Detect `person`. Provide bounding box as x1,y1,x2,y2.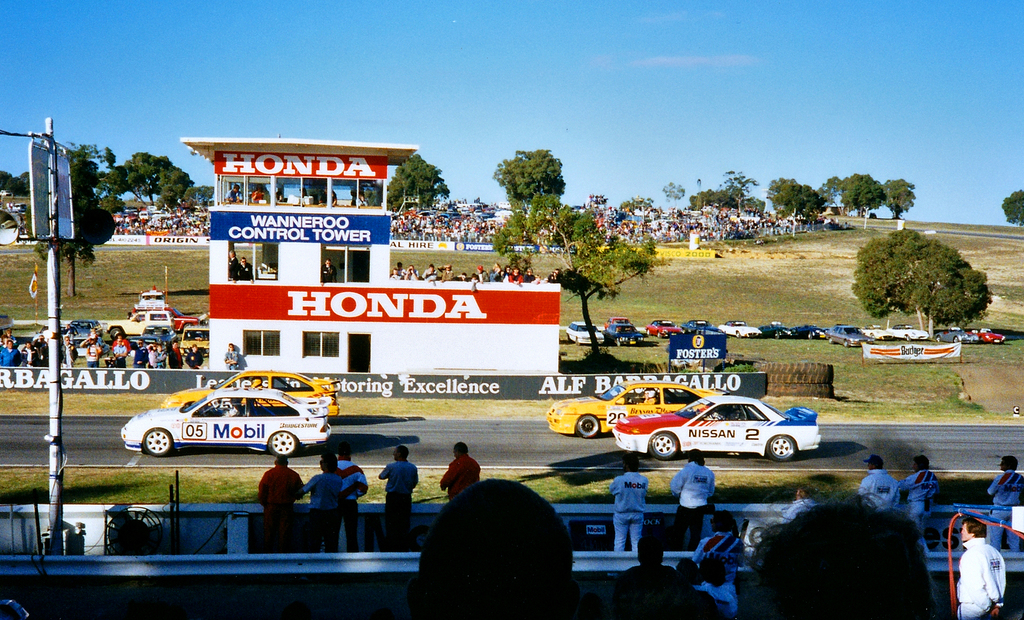
607,455,652,551.
